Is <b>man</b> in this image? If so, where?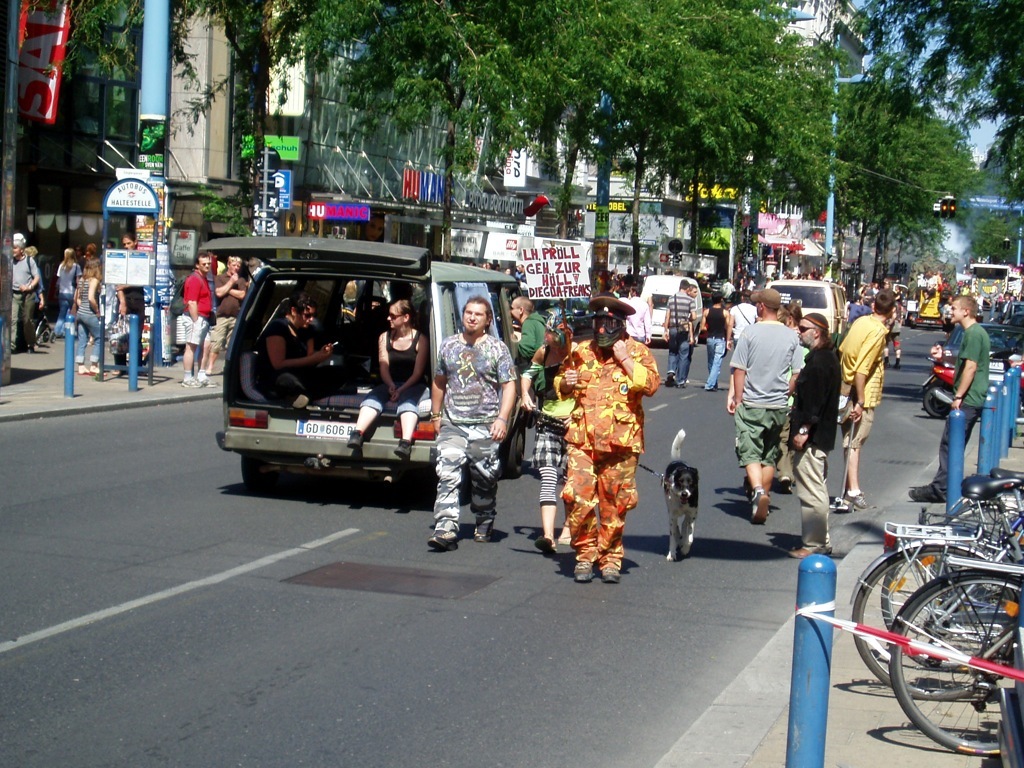
Yes, at (left=843, top=292, right=887, bottom=532).
